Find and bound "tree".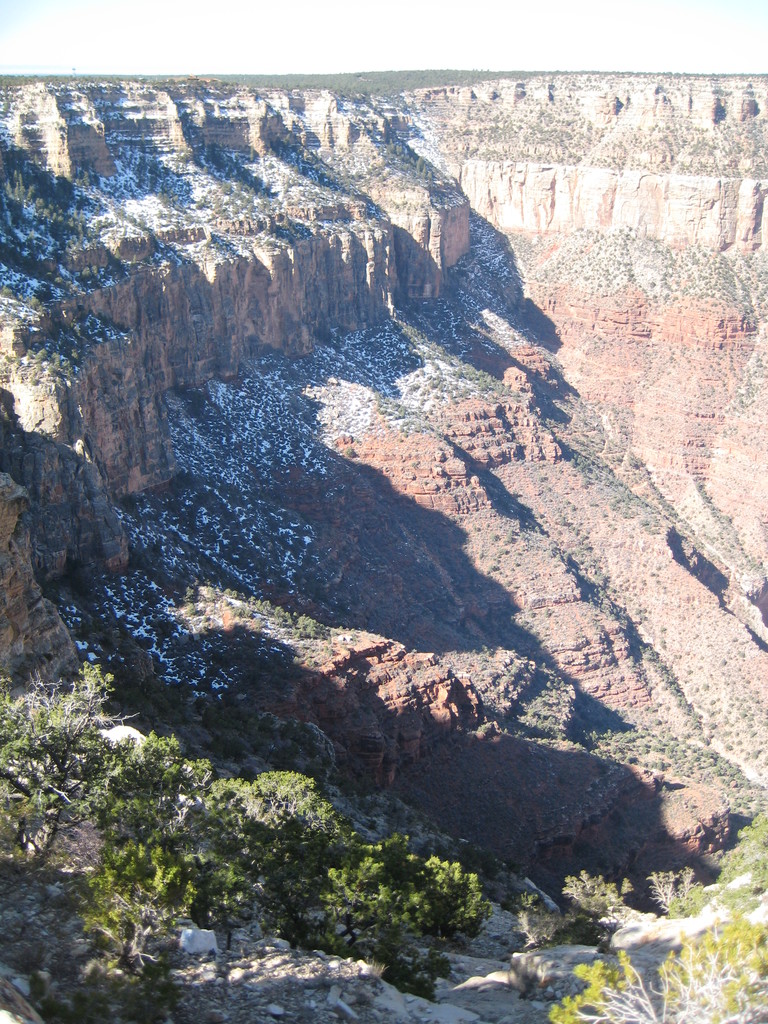
Bound: (0,657,210,1023).
